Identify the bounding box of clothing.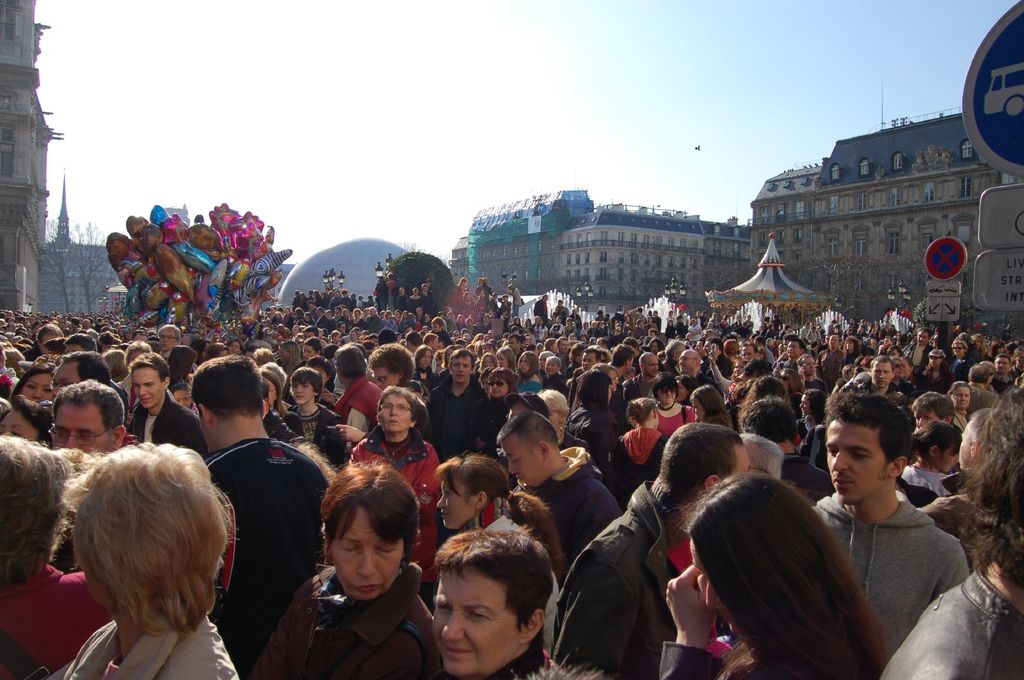
[415, 376, 512, 463].
